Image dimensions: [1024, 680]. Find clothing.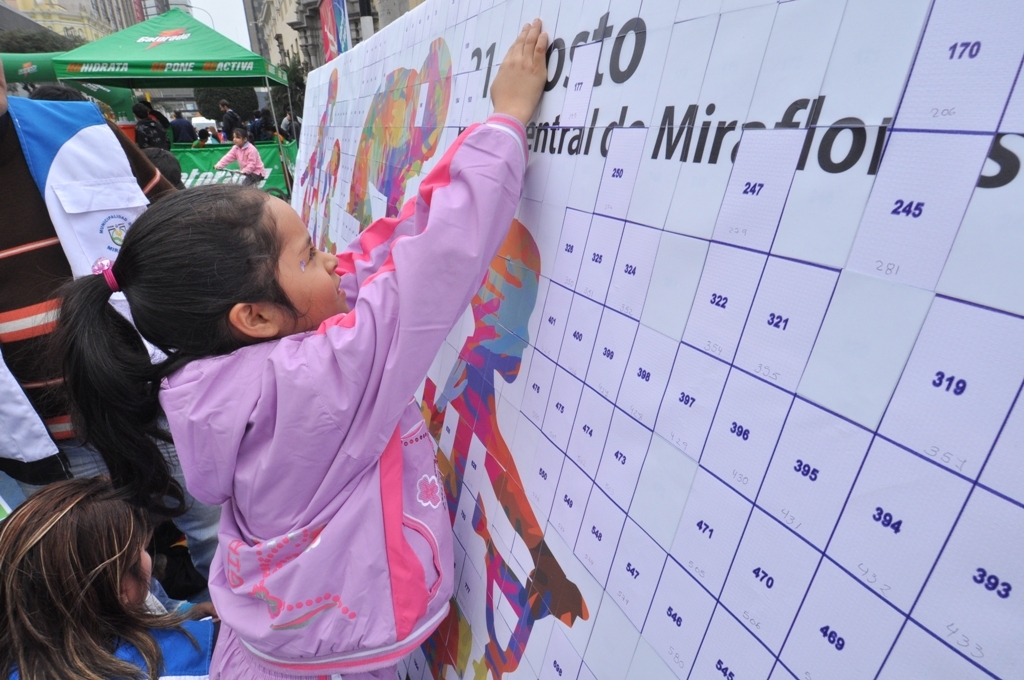
(left=223, top=111, right=236, bottom=140).
